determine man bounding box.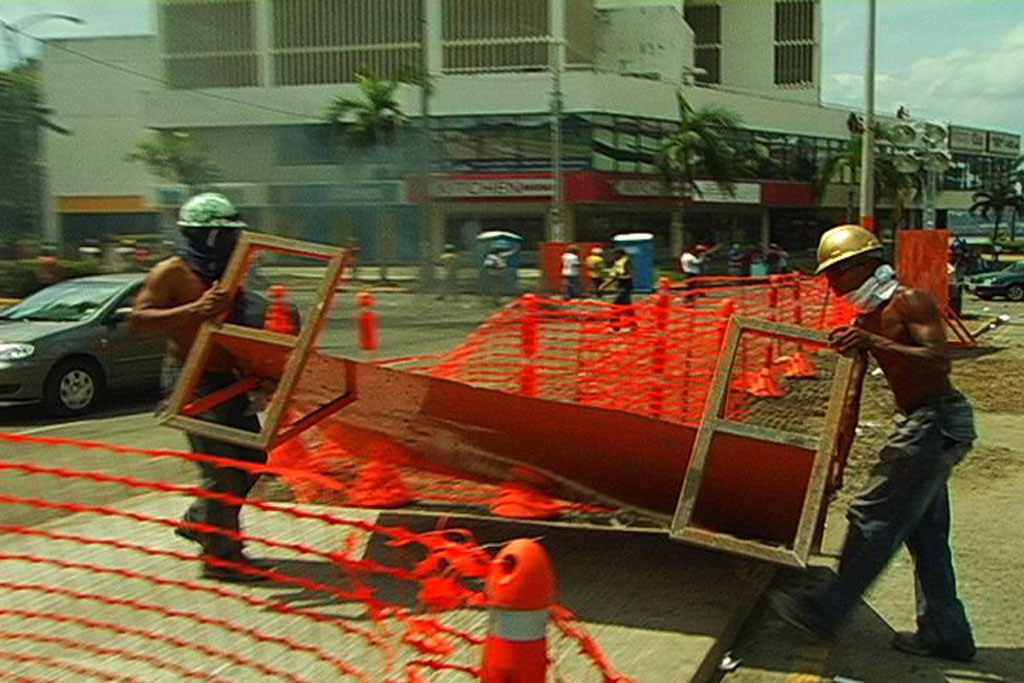
Determined: [586,244,613,298].
